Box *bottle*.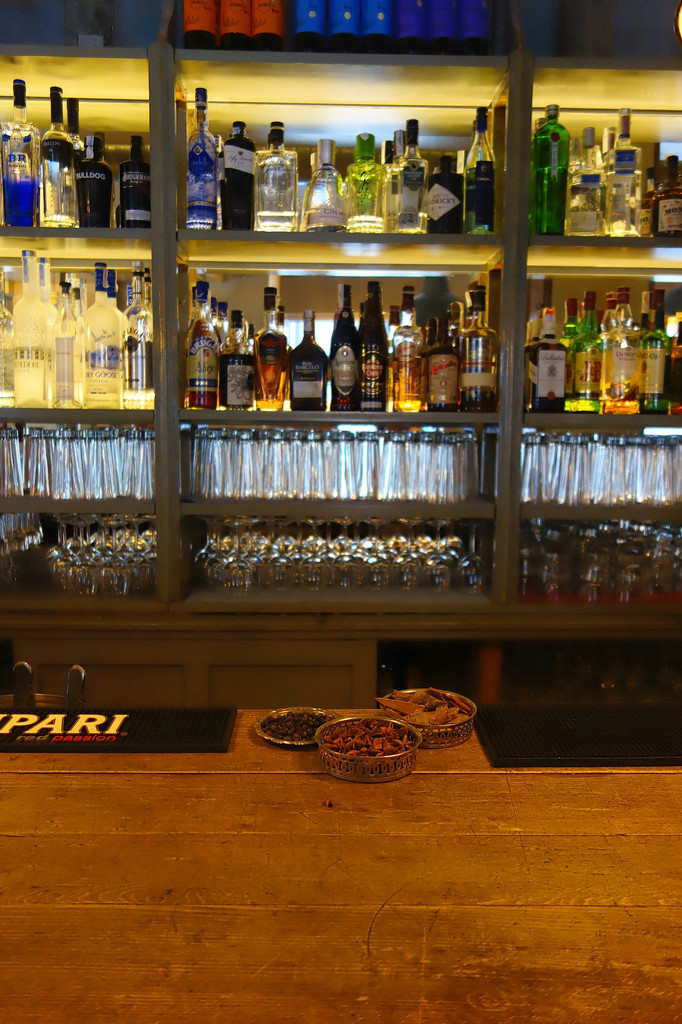
{"x1": 3, "y1": 79, "x2": 39, "y2": 228}.
